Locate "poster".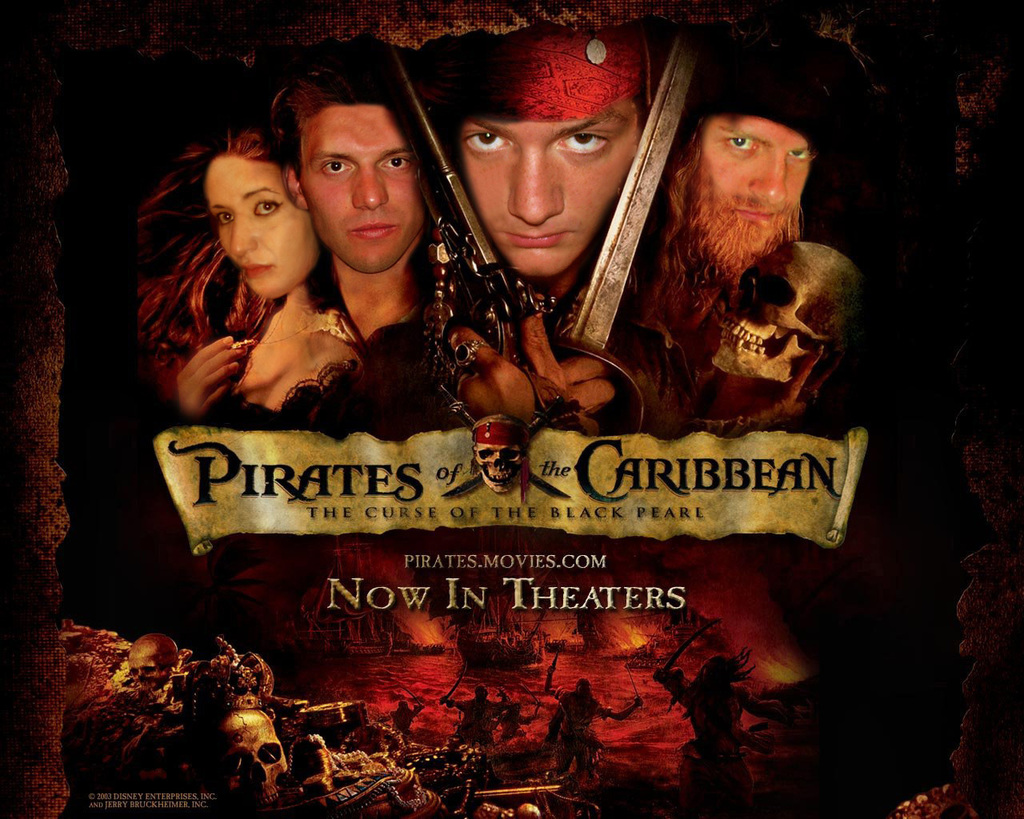
Bounding box: BBox(0, 0, 1023, 818).
